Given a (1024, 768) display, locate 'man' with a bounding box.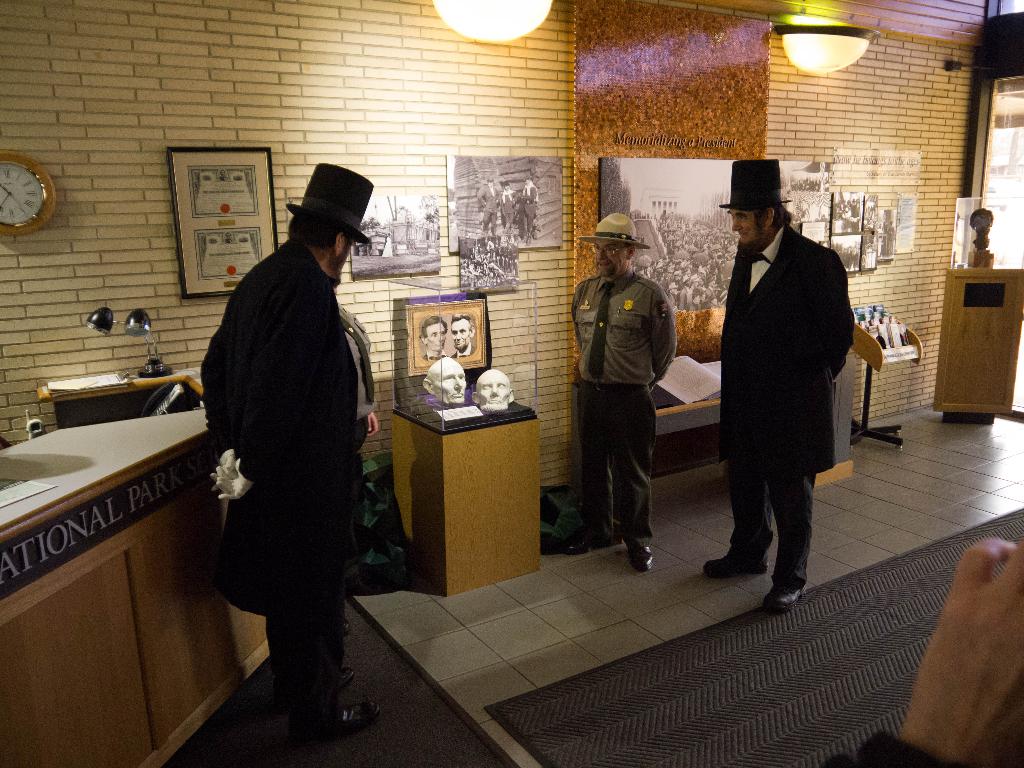
Located: [476,365,514,413].
